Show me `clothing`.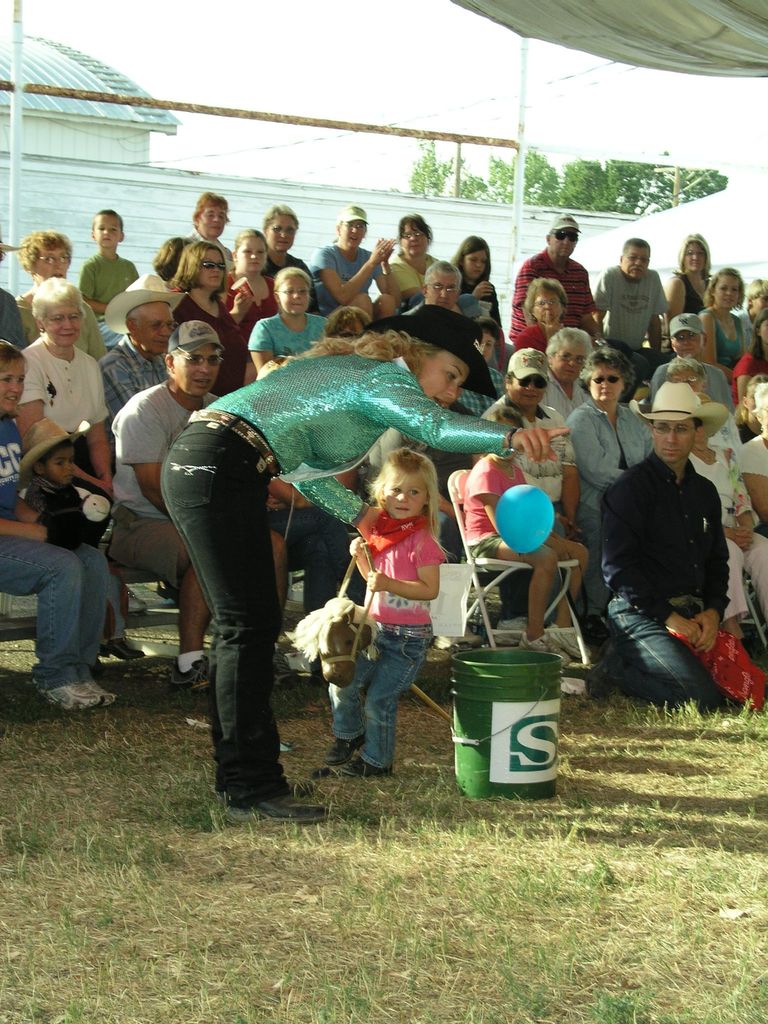
`clothing` is here: <bbox>22, 476, 125, 641</bbox>.
